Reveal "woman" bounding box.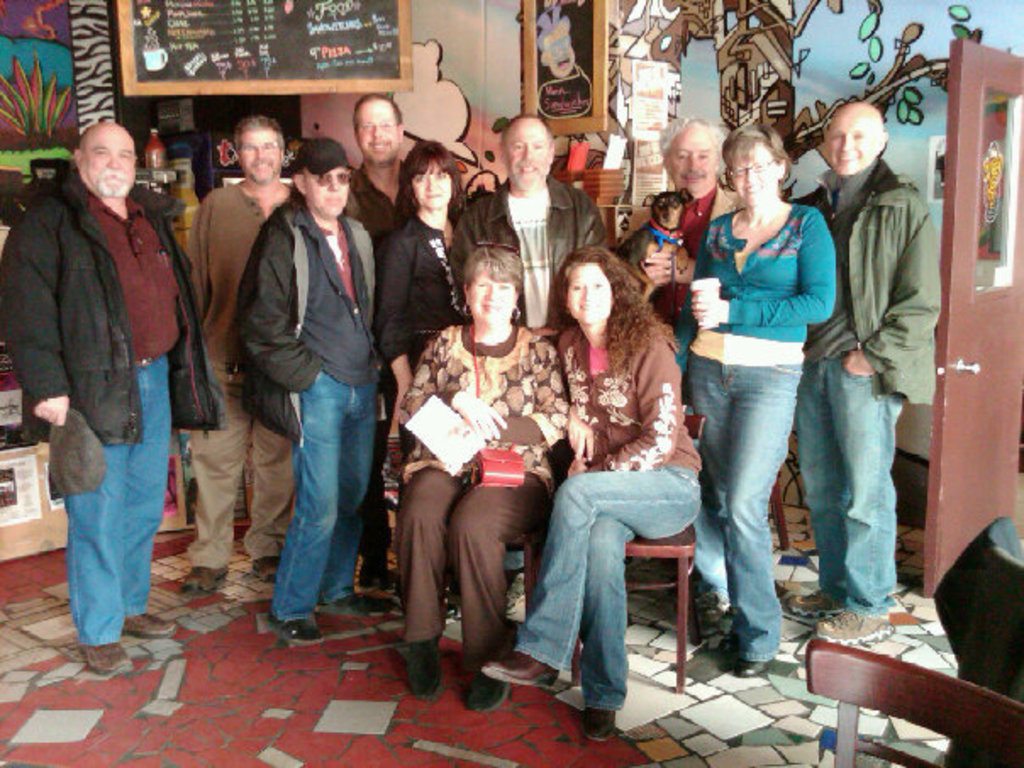
Revealed: x1=397 y1=234 x2=573 y2=710.
